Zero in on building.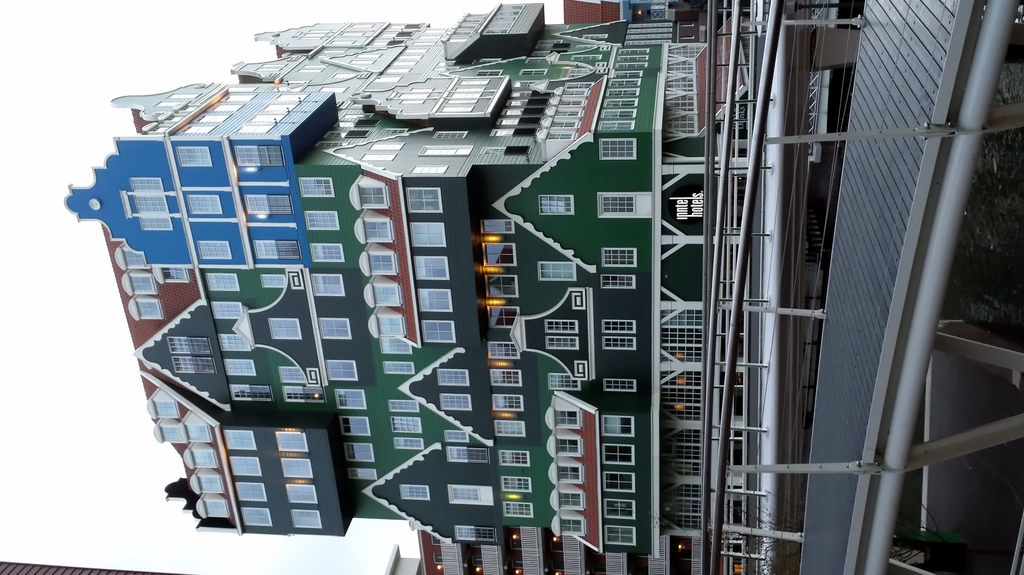
Zeroed in: locate(382, 531, 742, 574).
